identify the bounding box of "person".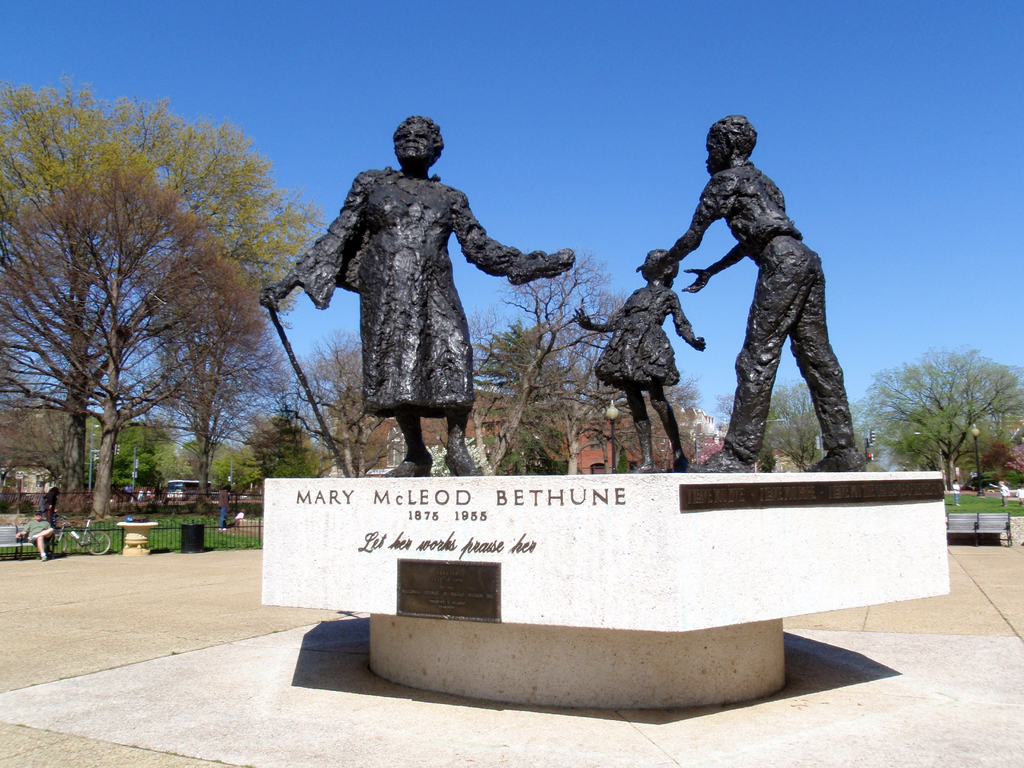
{"left": 262, "top": 114, "right": 578, "bottom": 475}.
